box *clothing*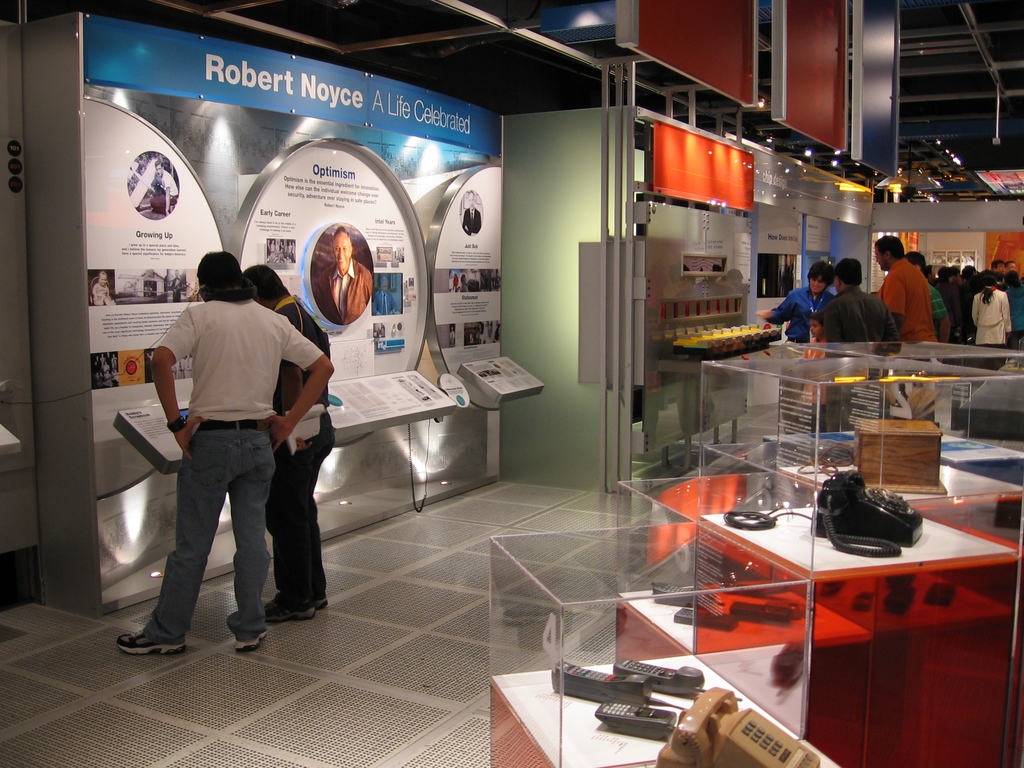
[left=92, top=282, right=109, bottom=307]
